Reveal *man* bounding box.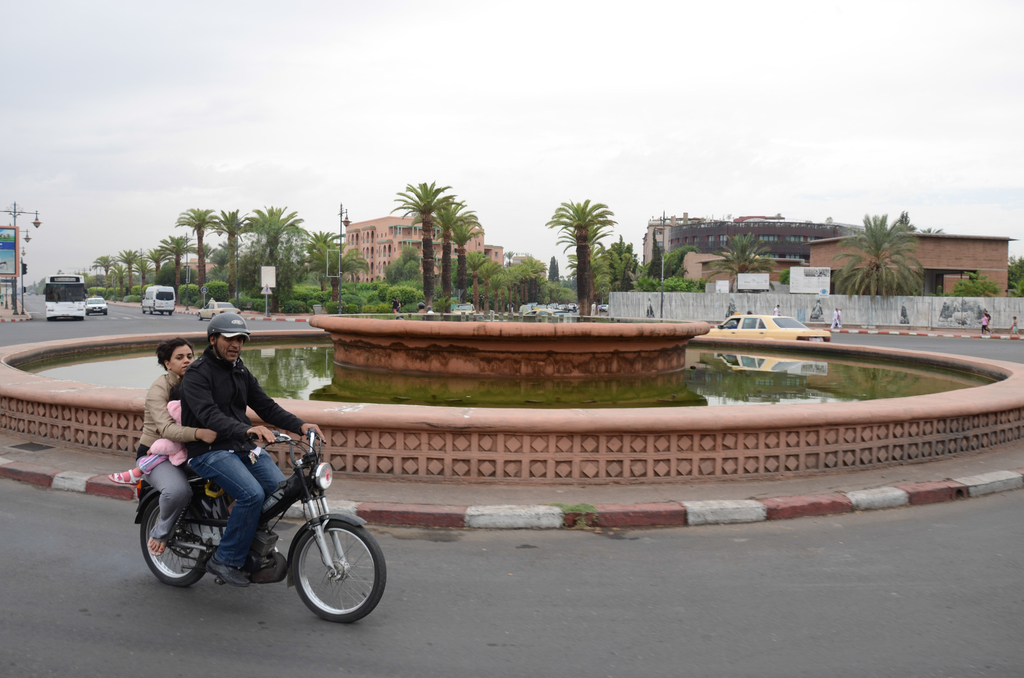
Revealed: box(137, 342, 335, 607).
